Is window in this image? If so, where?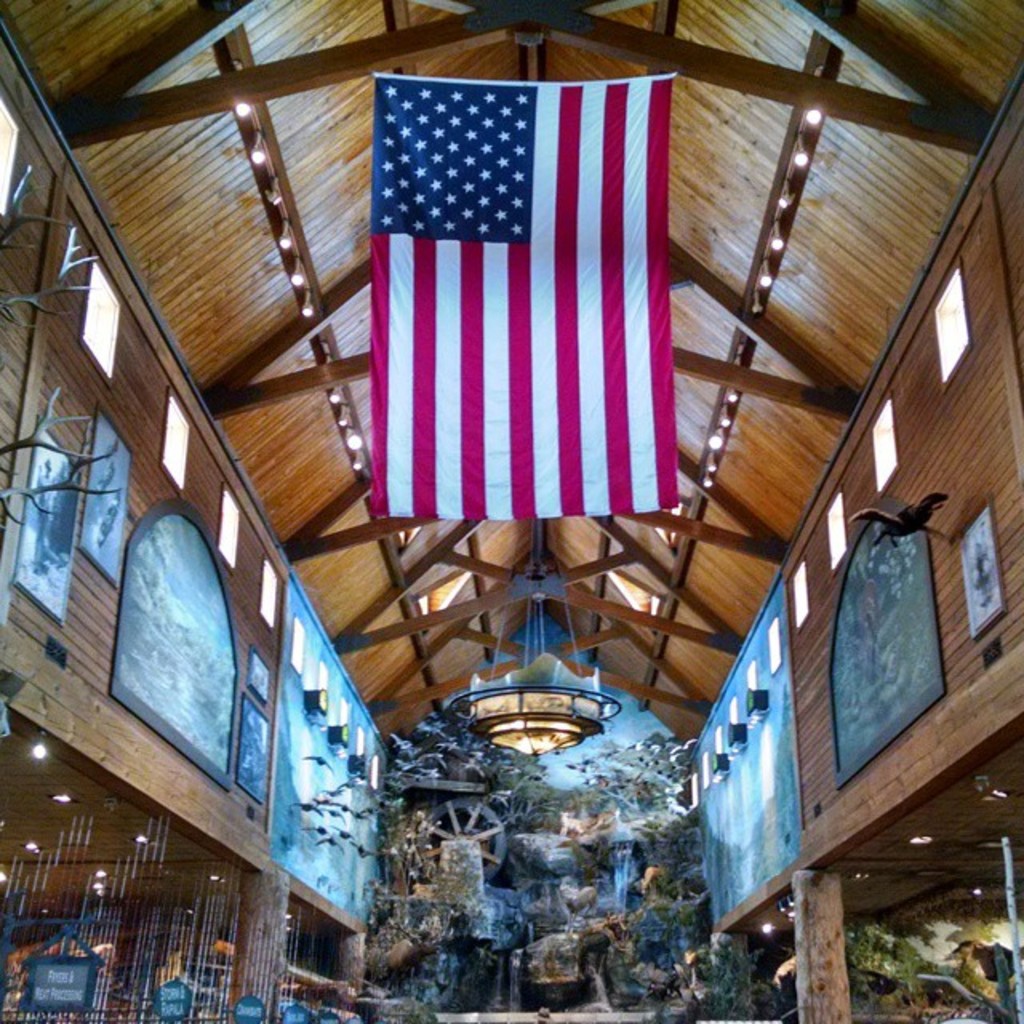
Yes, at [310, 654, 338, 726].
